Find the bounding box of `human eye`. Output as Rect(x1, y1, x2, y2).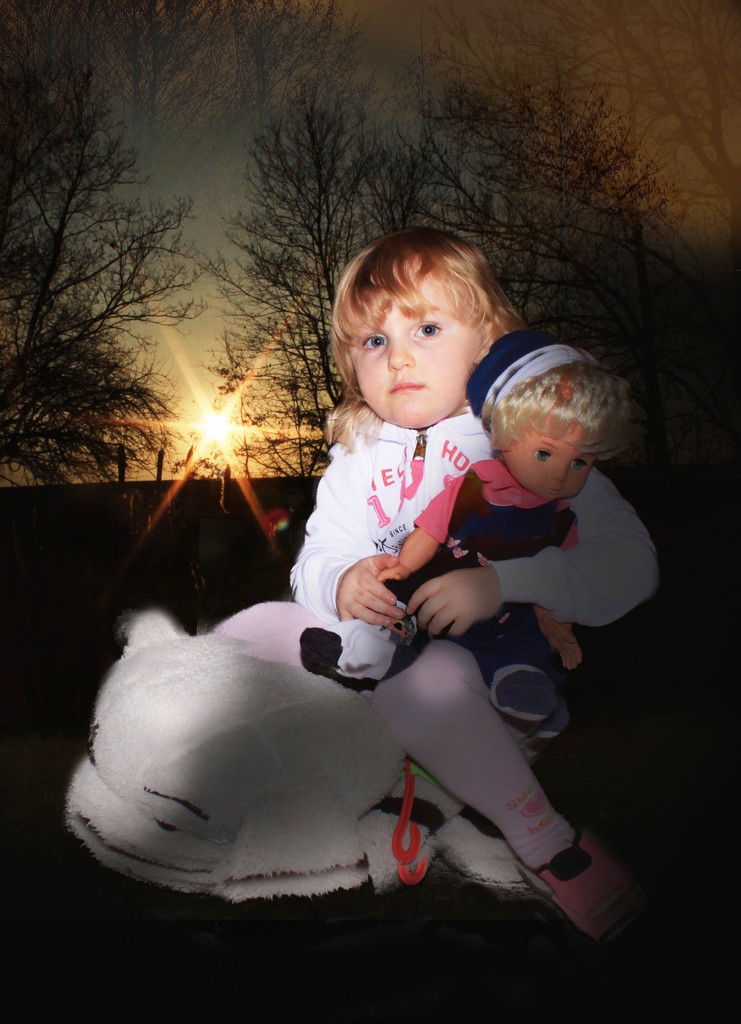
Rect(359, 327, 389, 355).
